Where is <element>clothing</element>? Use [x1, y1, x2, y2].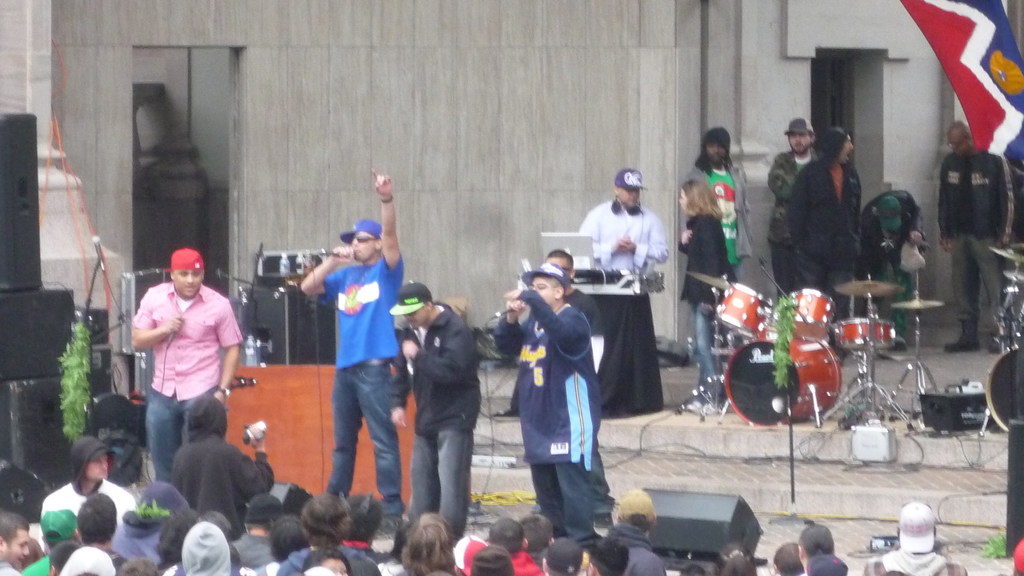
[787, 150, 876, 286].
